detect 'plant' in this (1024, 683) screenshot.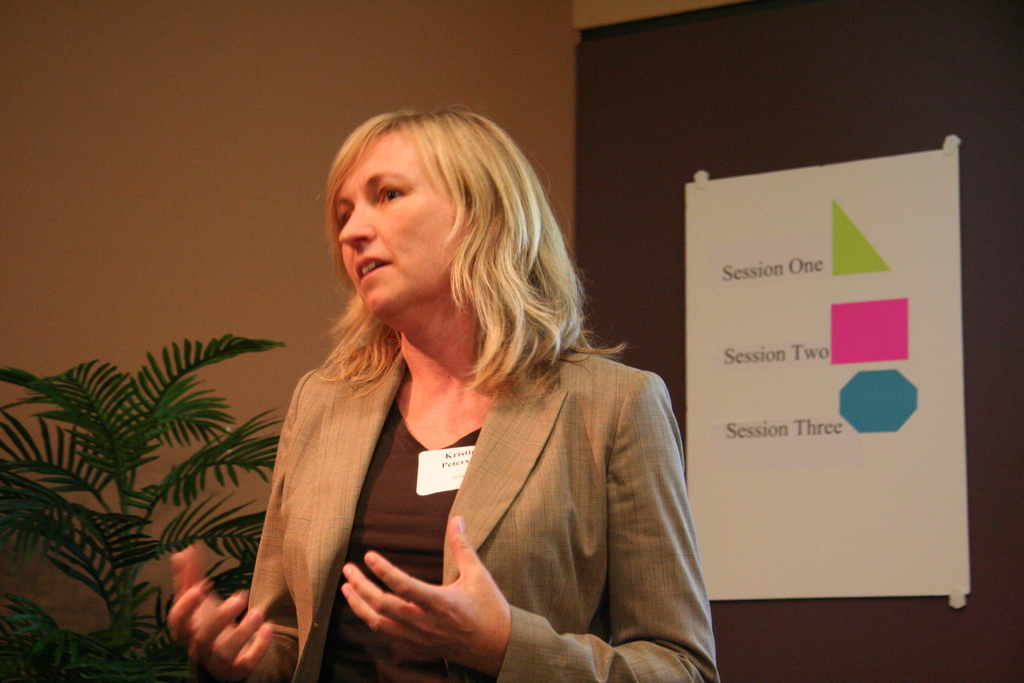
Detection: region(6, 265, 264, 623).
